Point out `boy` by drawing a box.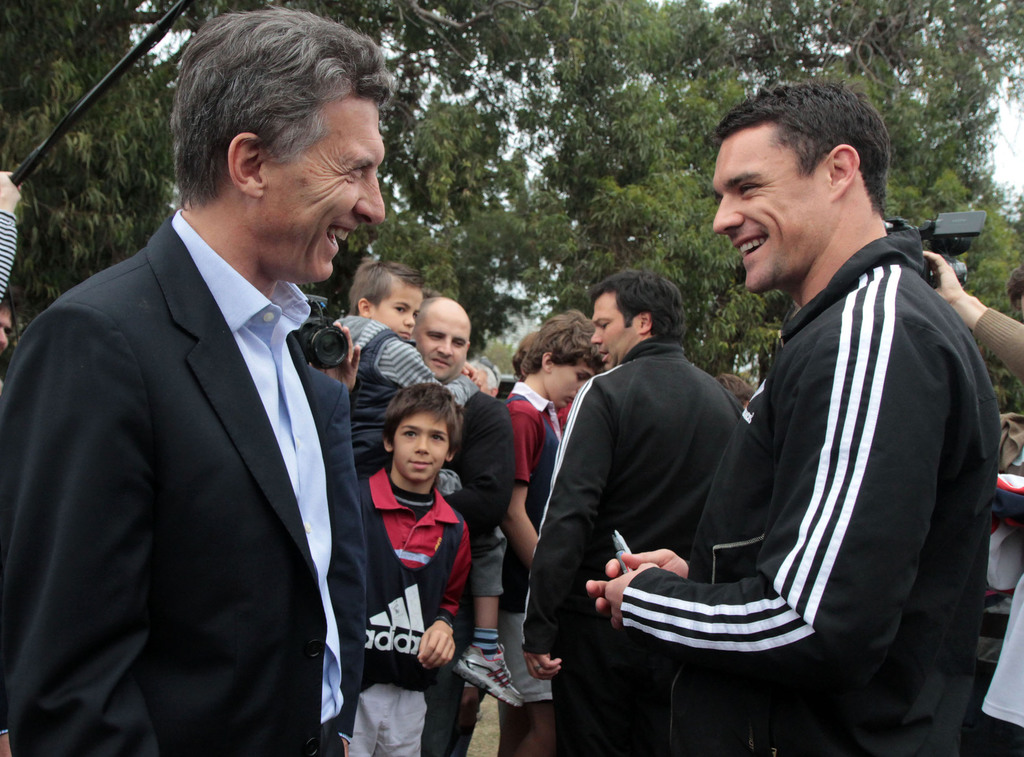
[328, 355, 490, 730].
